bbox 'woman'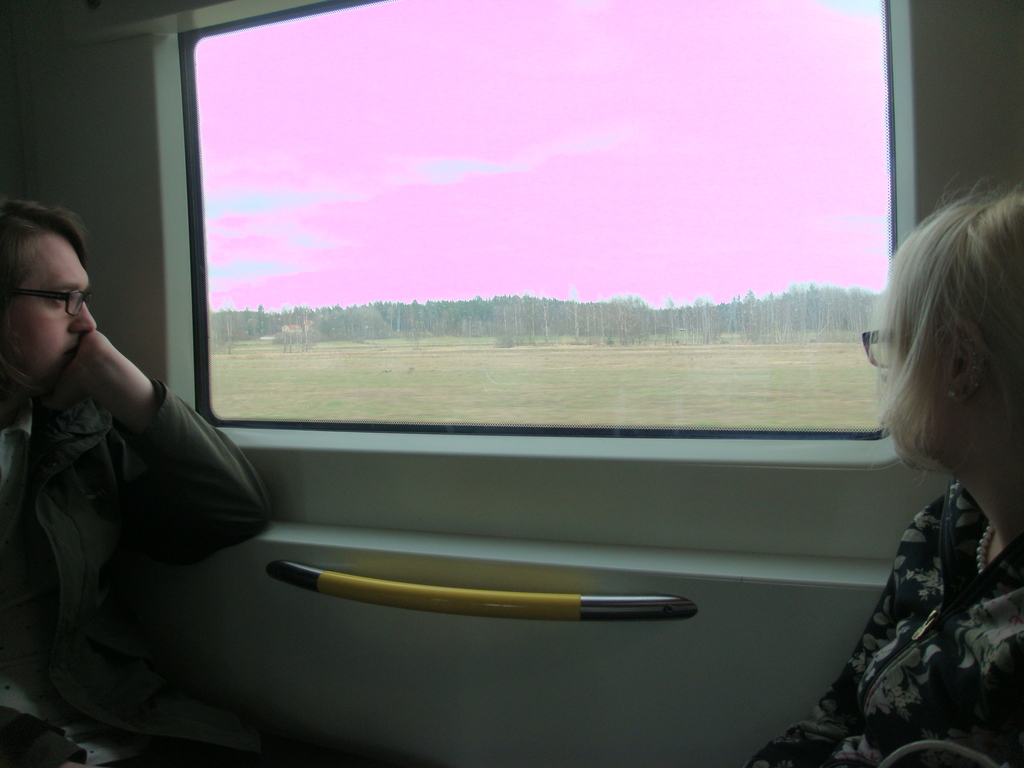
left=749, top=172, right=1023, bottom=767
